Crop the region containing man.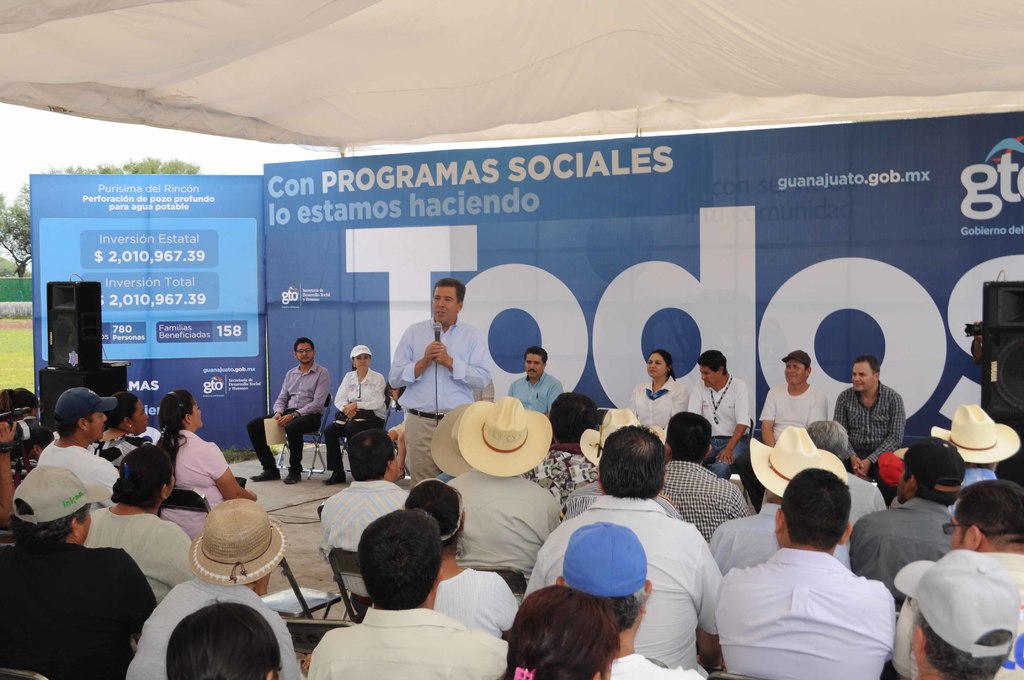
Crop region: <bbox>838, 357, 909, 472</bbox>.
